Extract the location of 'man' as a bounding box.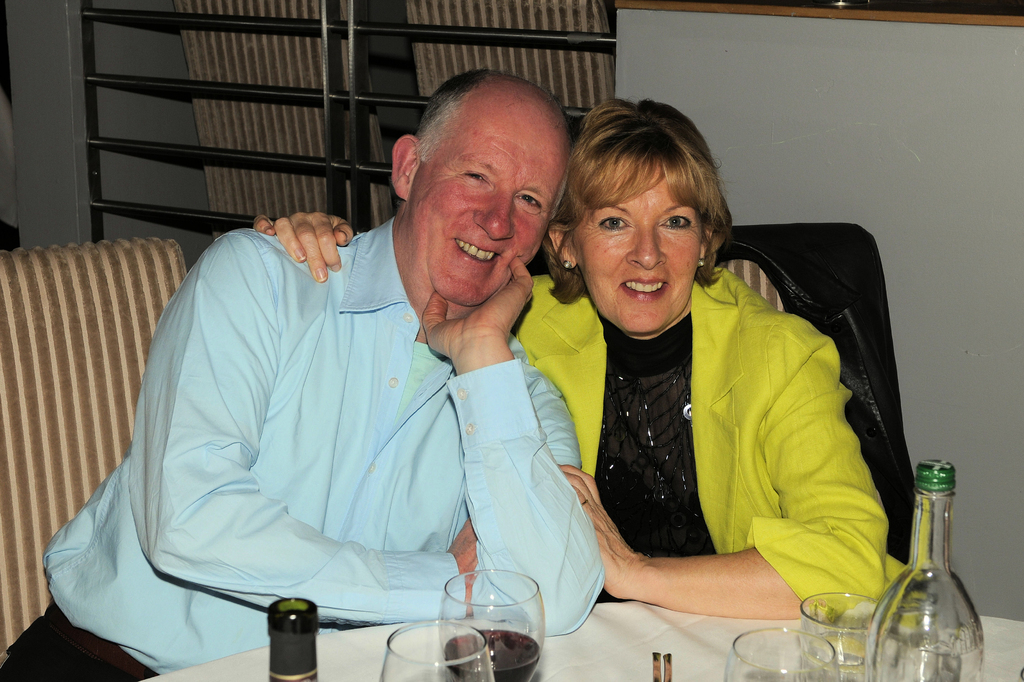
84, 77, 628, 657.
